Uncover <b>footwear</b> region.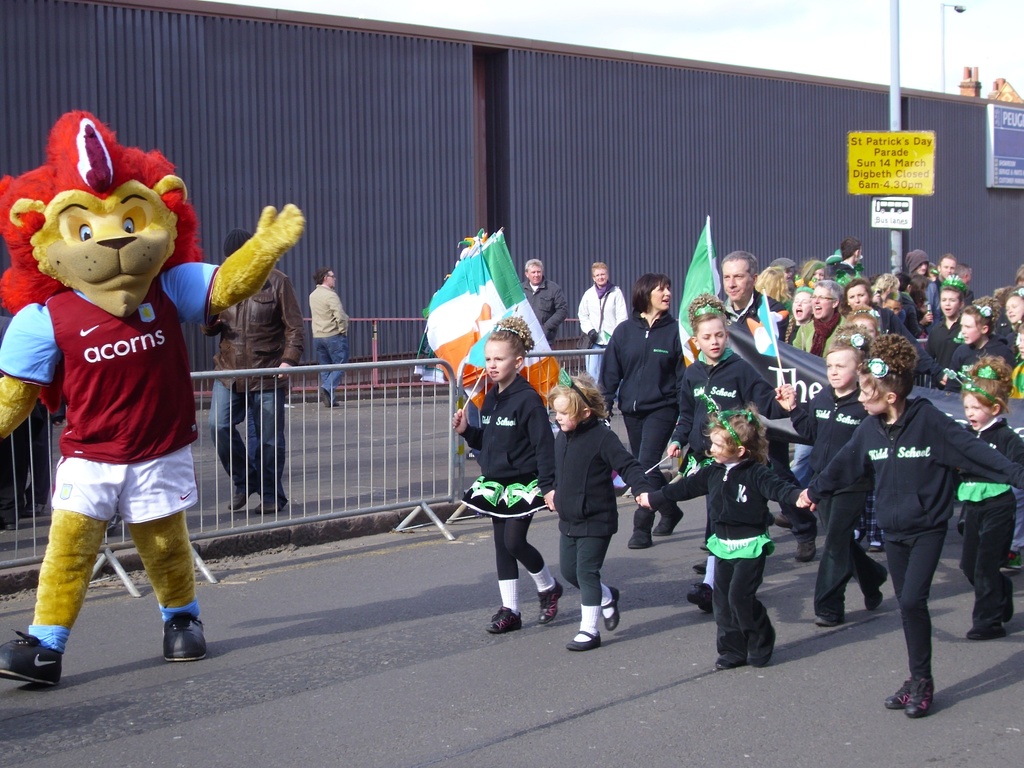
Uncovered: 715/650/746/671.
